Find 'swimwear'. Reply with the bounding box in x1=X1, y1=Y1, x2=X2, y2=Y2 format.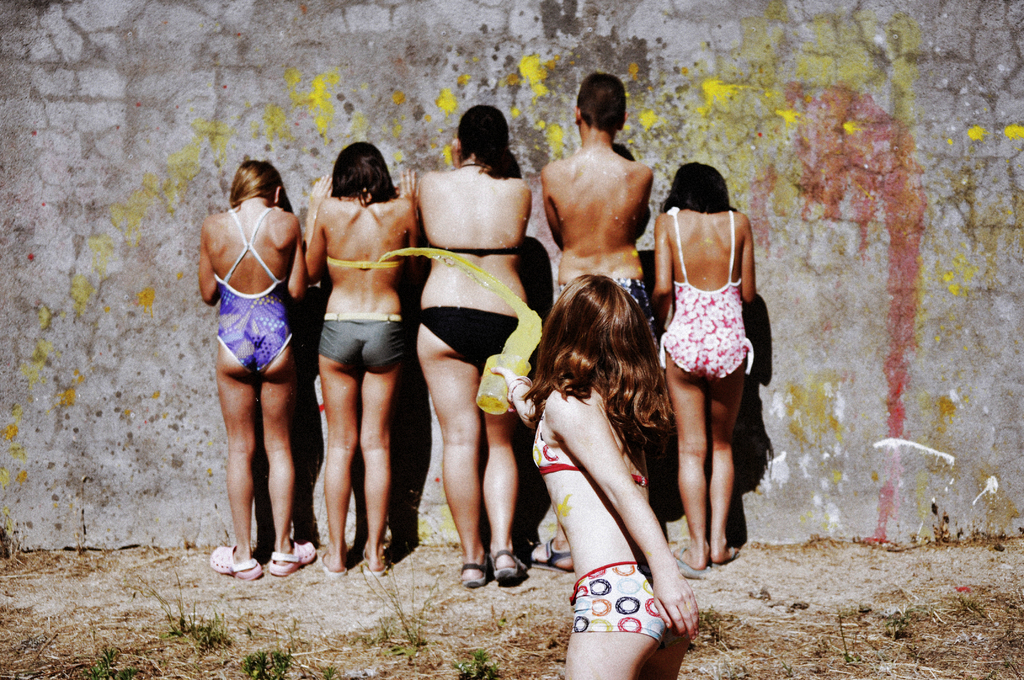
x1=531, y1=409, x2=650, y2=486.
